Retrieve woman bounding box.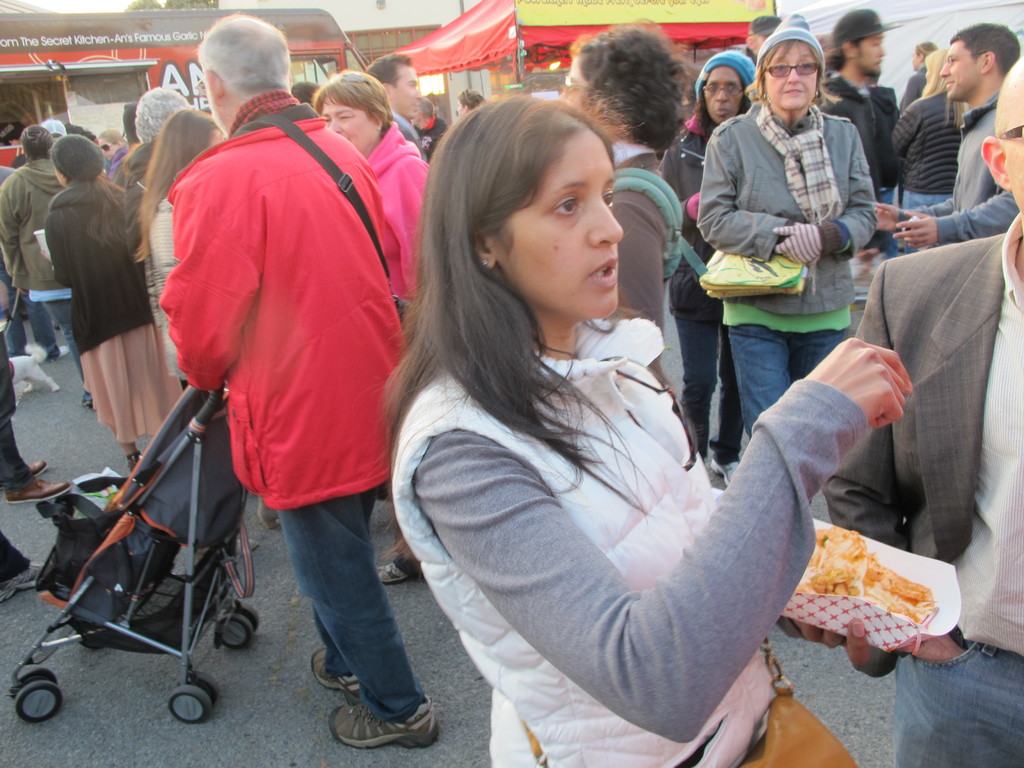
Bounding box: [x1=306, y1=68, x2=425, y2=585].
